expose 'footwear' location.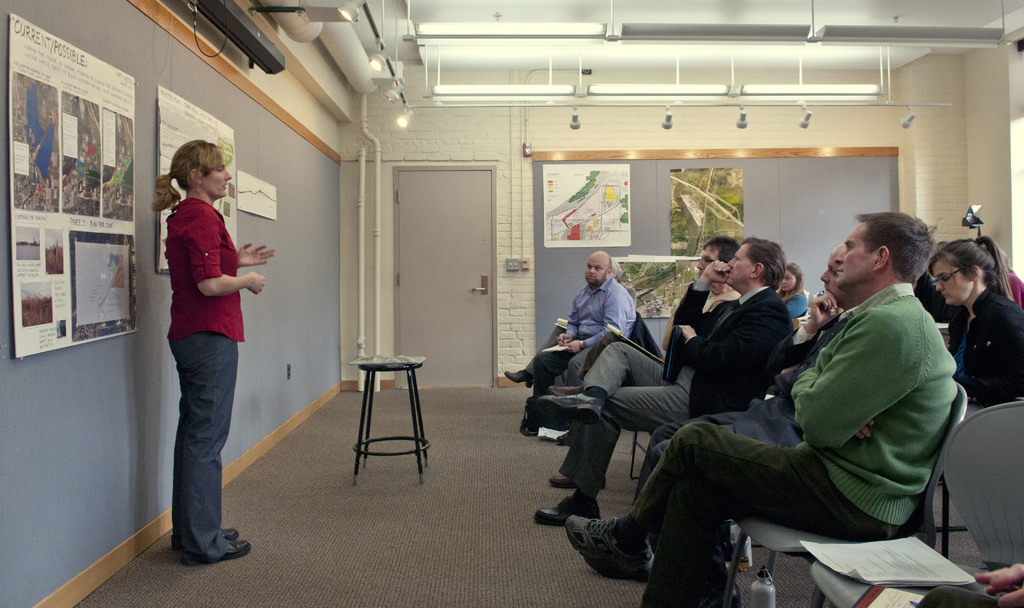
Exposed at <region>584, 545, 660, 582</region>.
